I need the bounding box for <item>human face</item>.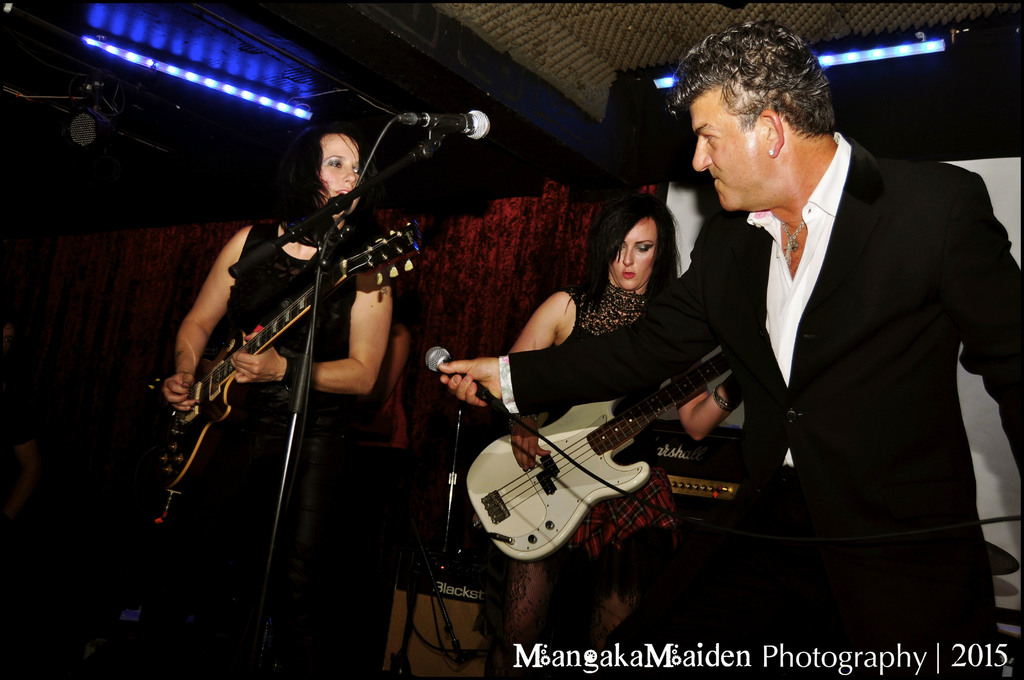
Here it is: 321,134,356,202.
